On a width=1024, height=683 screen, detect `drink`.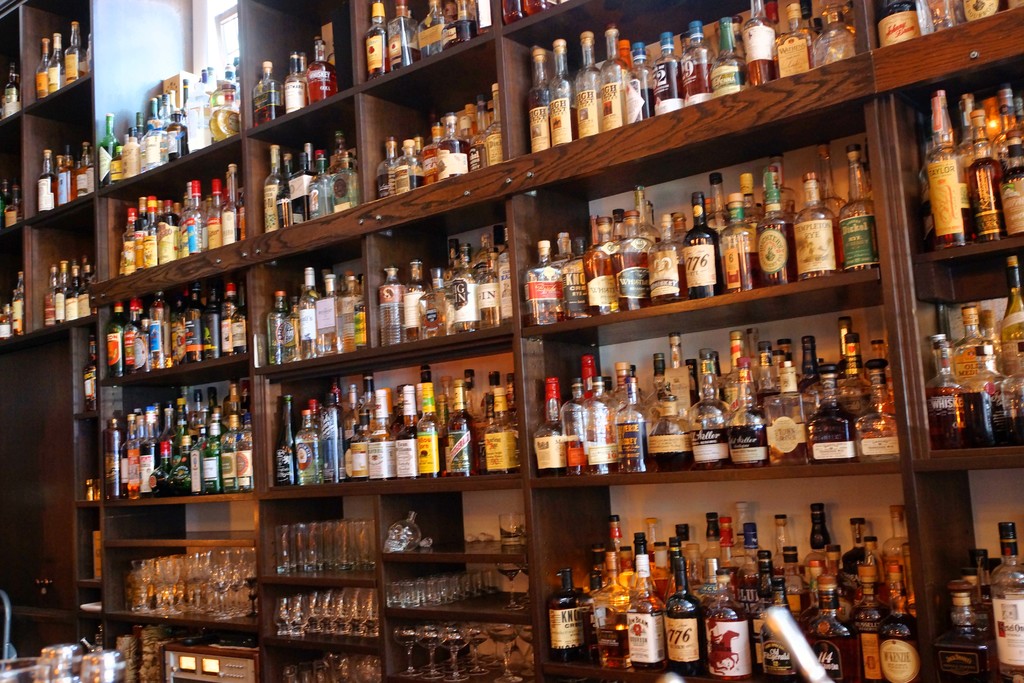
(682,63,711,104).
